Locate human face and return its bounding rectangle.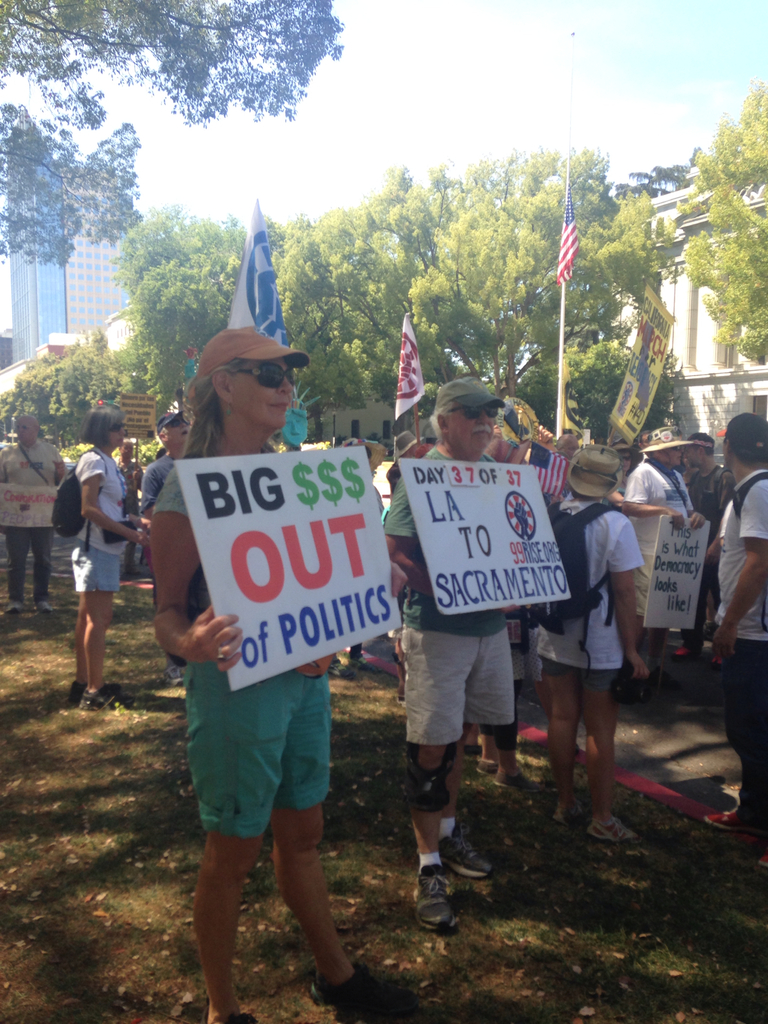
bbox=[284, 411, 303, 446].
